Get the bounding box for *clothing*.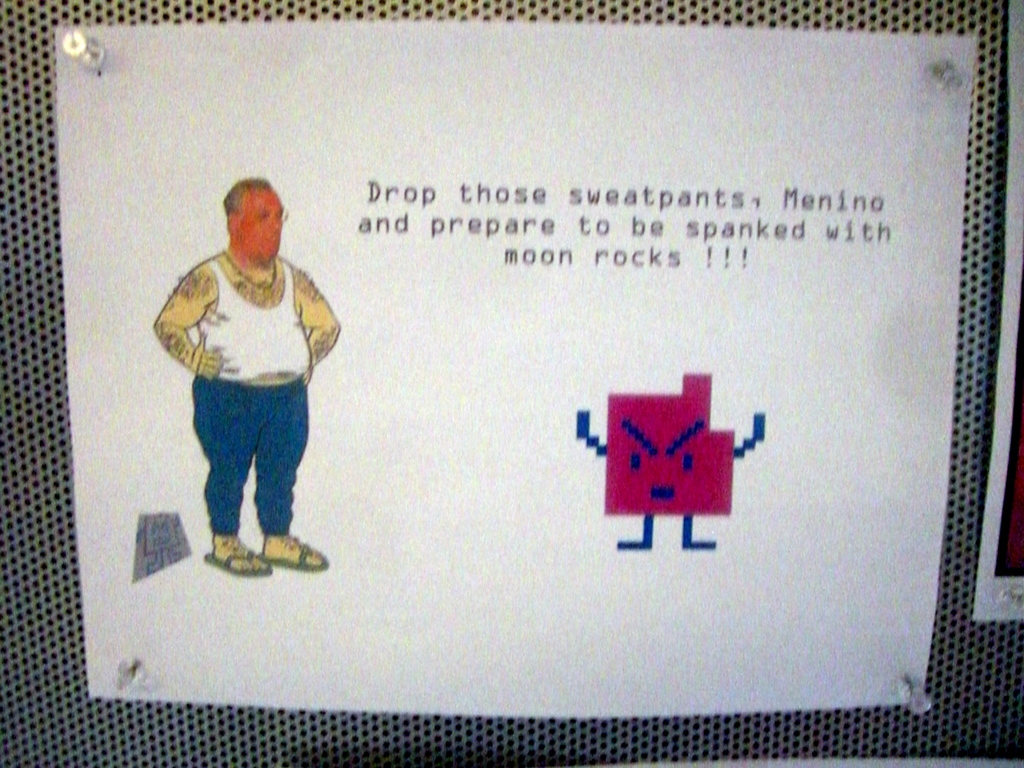
bbox=[161, 214, 330, 559].
